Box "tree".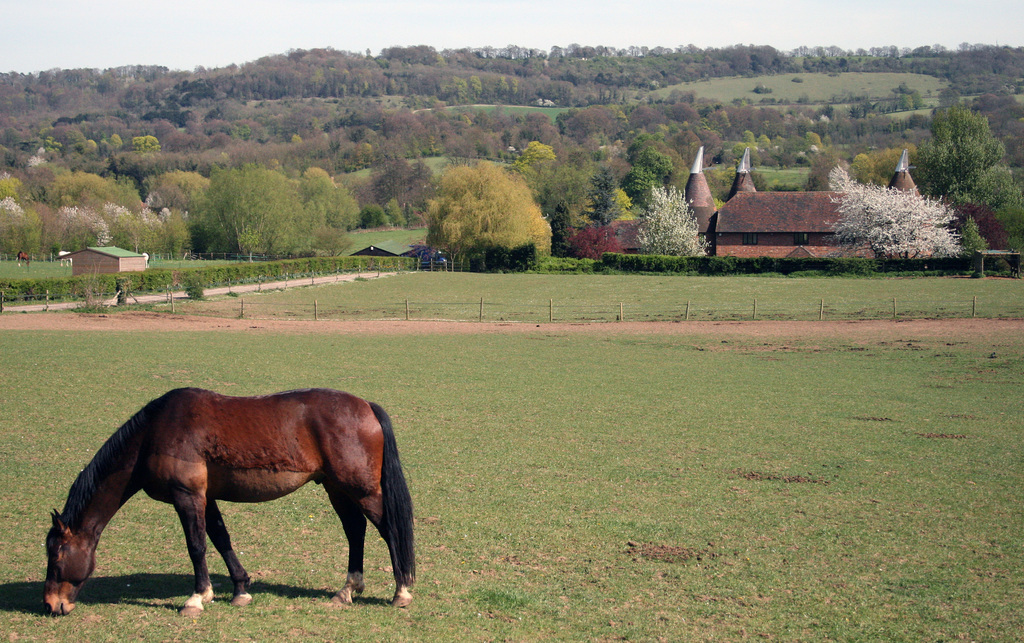
<region>58, 170, 113, 231</region>.
